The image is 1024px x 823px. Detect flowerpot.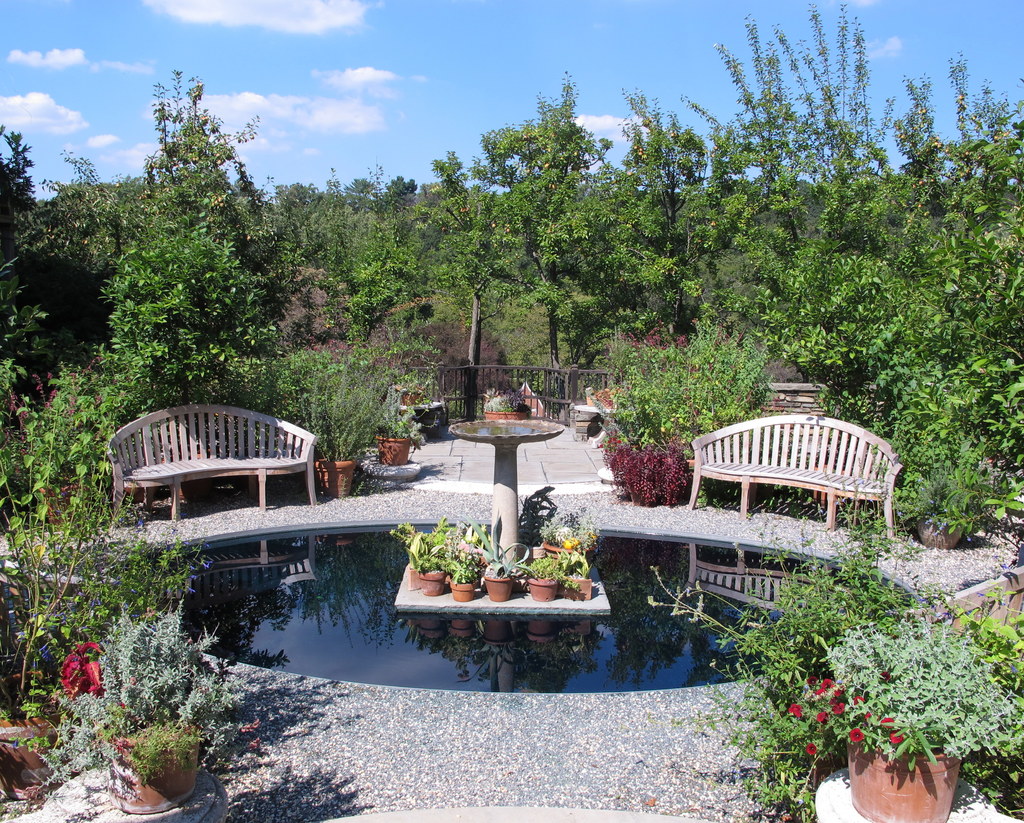
Detection: left=315, top=455, right=355, bottom=500.
